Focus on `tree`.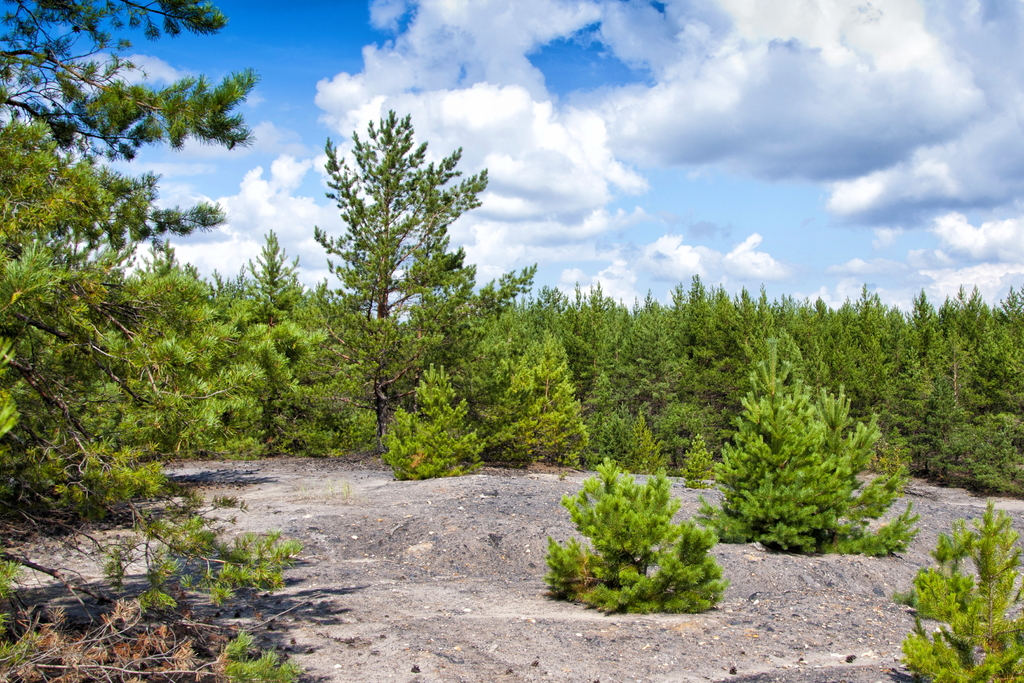
Focused at <bbox>492, 336, 588, 467</bbox>.
